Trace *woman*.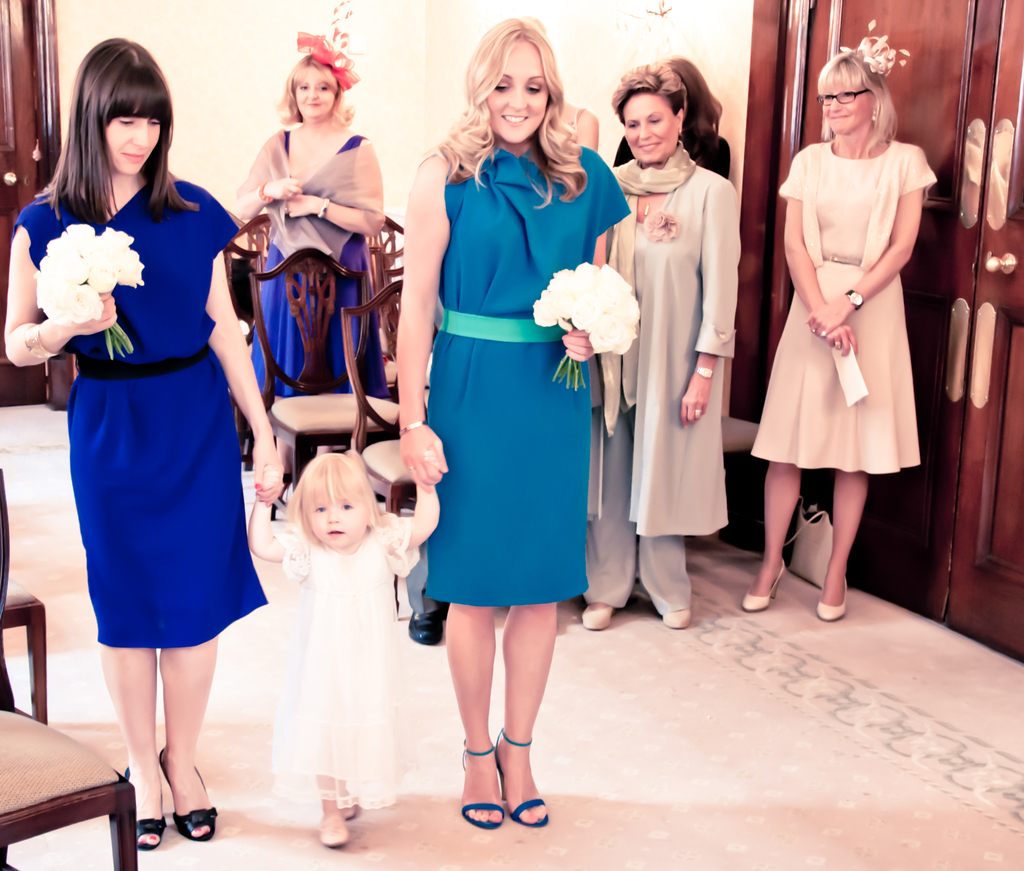
Traced to (left=579, top=58, right=740, bottom=628).
